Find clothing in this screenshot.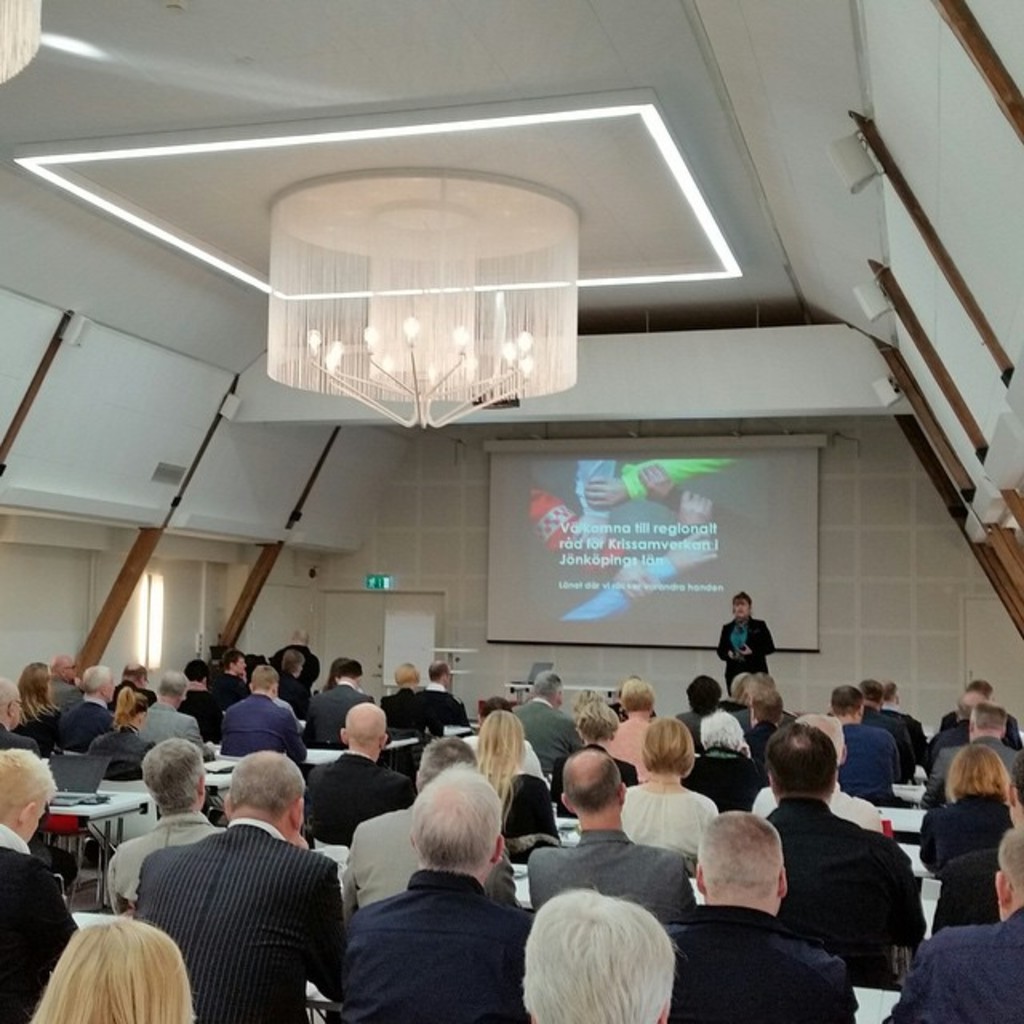
The bounding box for clothing is pyautogui.locateOnScreen(526, 490, 622, 573).
